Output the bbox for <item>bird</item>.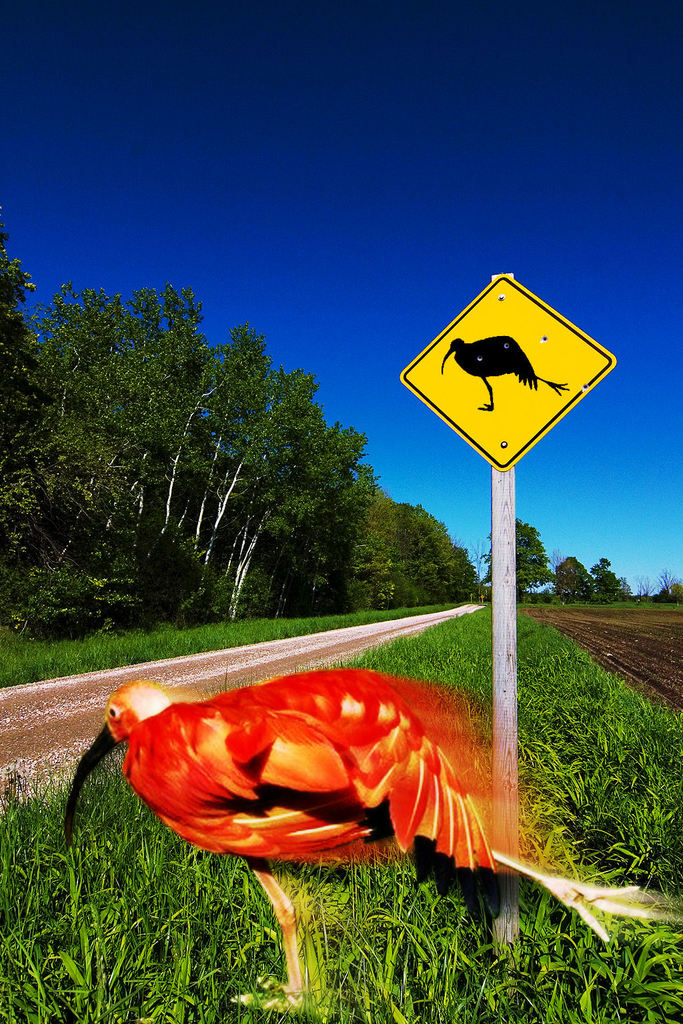
pyautogui.locateOnScreen(57, 653, 682, 1021).
